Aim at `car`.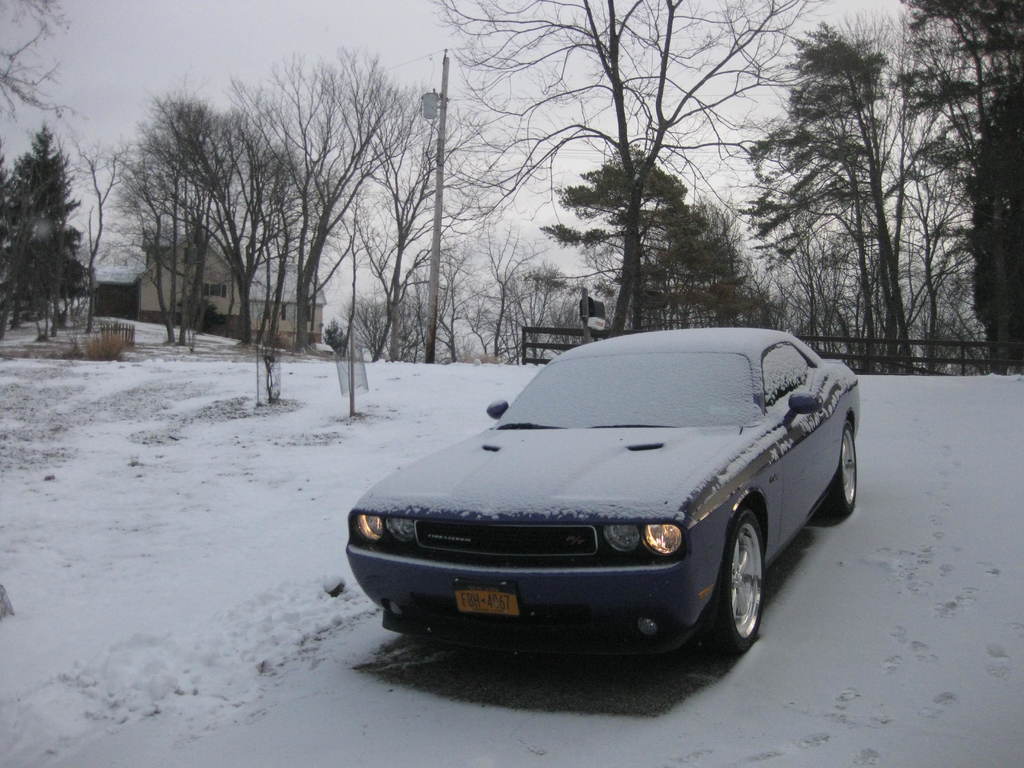
Aimed at BBox(347, 327, 858, 671).
